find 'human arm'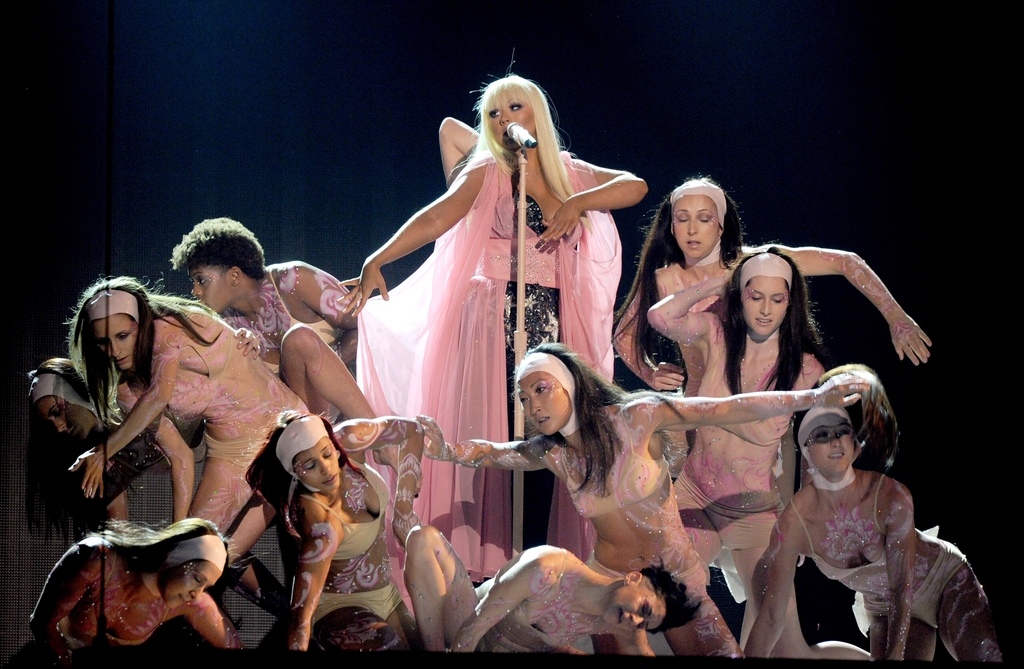
pyautogui.locateOnScreen(413, 412, 544, 468)
